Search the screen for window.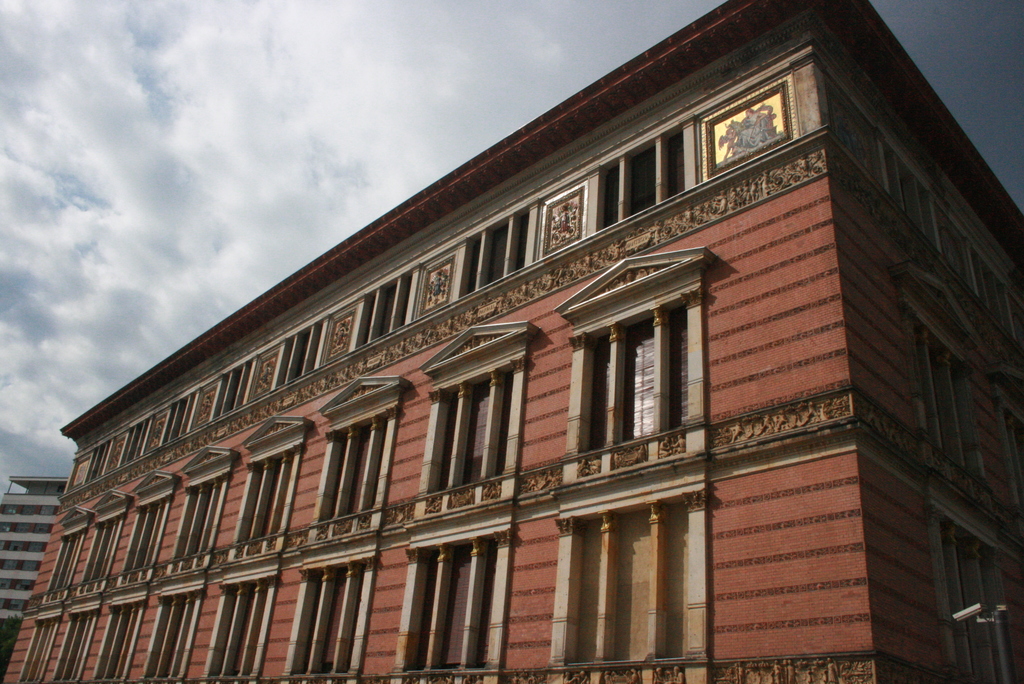
Found at [x1=973, y1=243, x2=1018, y2=345].
